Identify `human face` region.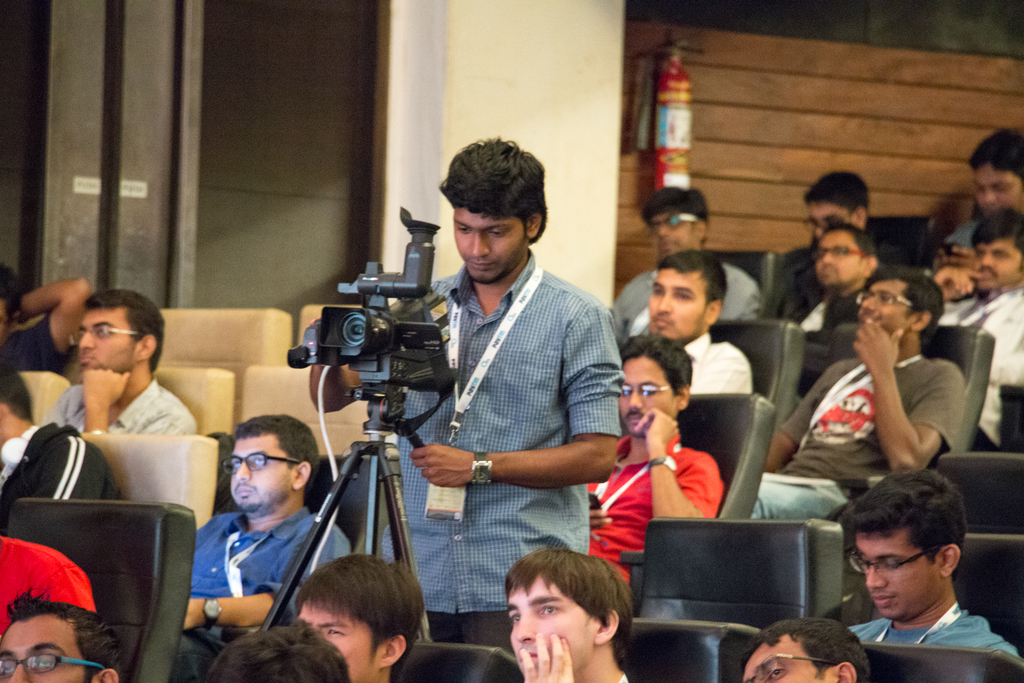
Region: region(976, 169, 1023, 213).
